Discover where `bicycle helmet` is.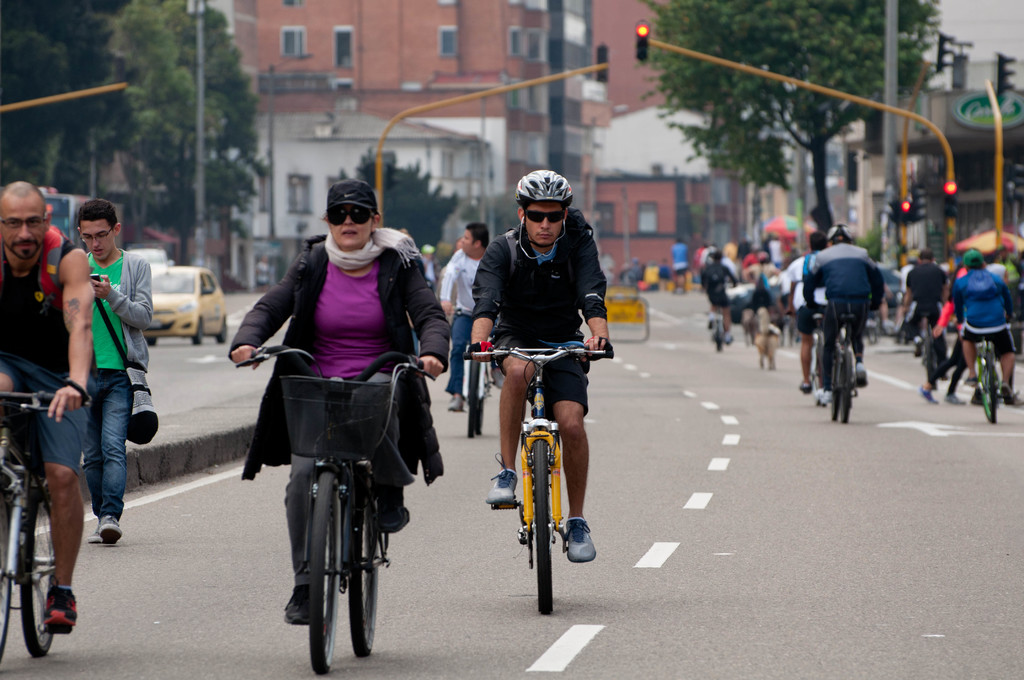
Discovered at Rect(514, 166, 576, 250).
